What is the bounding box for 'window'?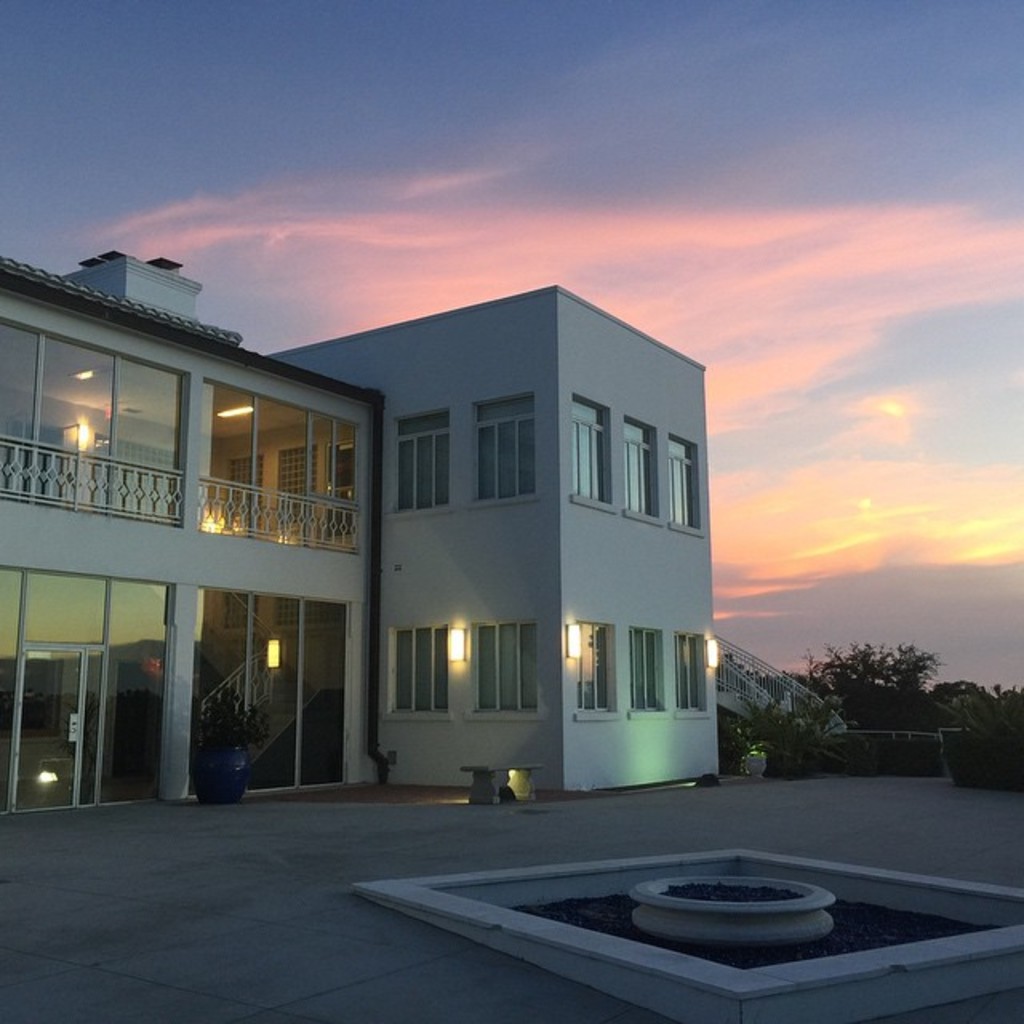
(left=26, top=573, right=106, bottom=642).
